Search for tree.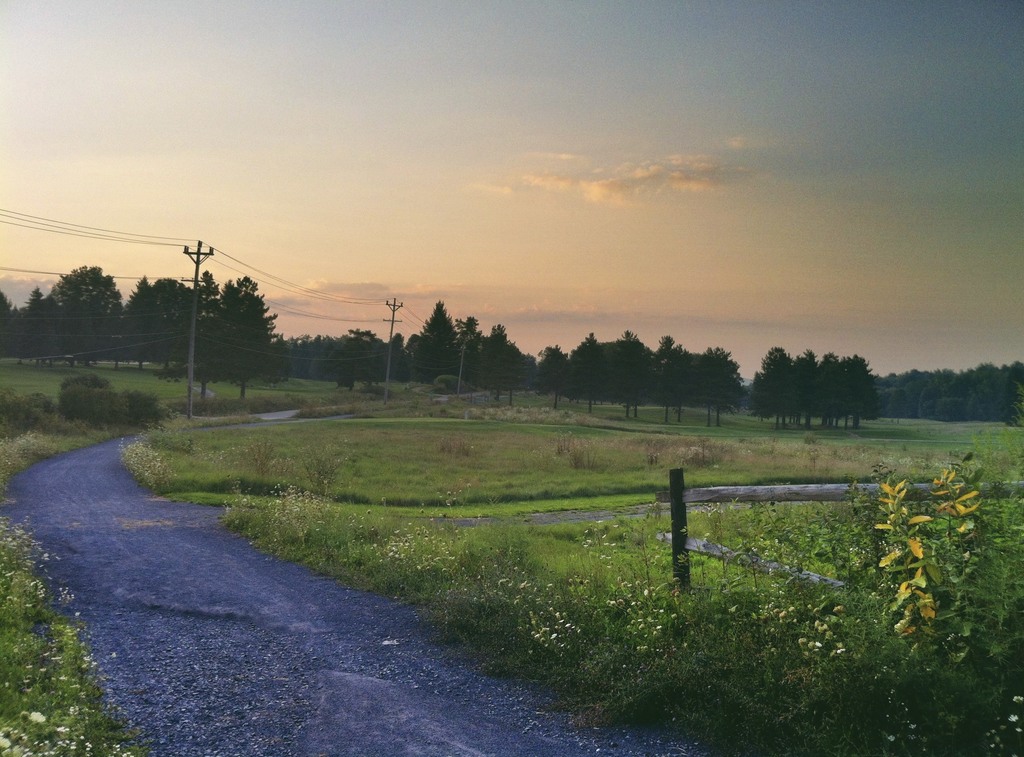
Found at <box>152,272,202,368</box>.
